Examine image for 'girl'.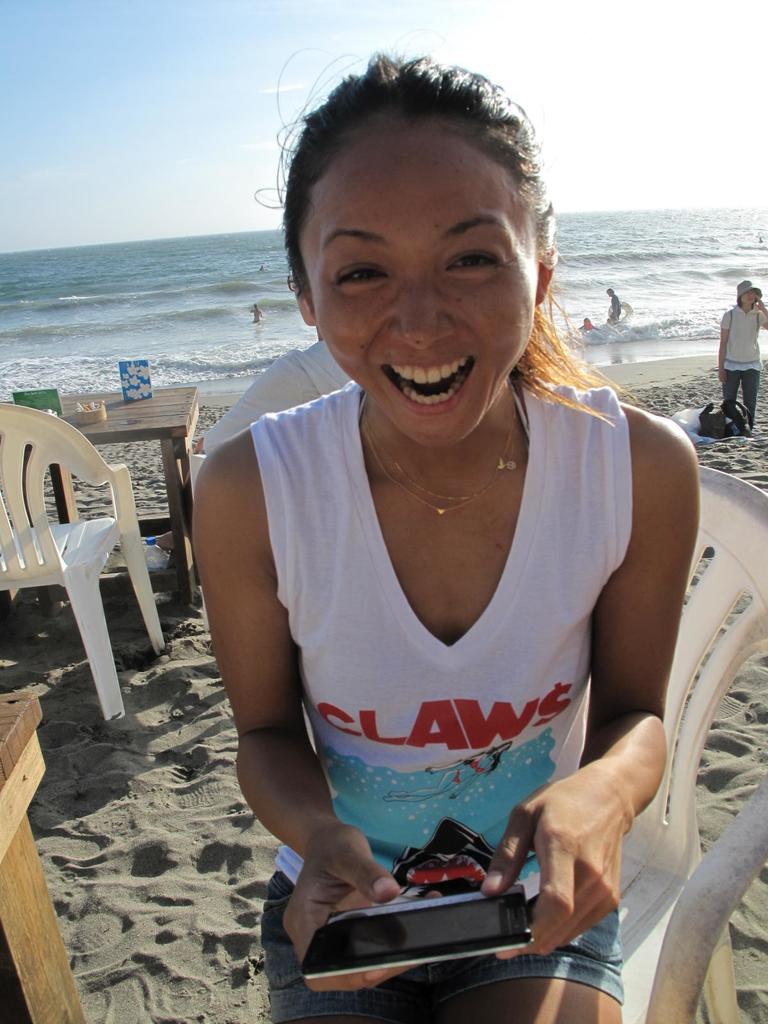
Examination result: {"x1": 188, "y1": 44, "x2": 698, "y2": 1023}.
